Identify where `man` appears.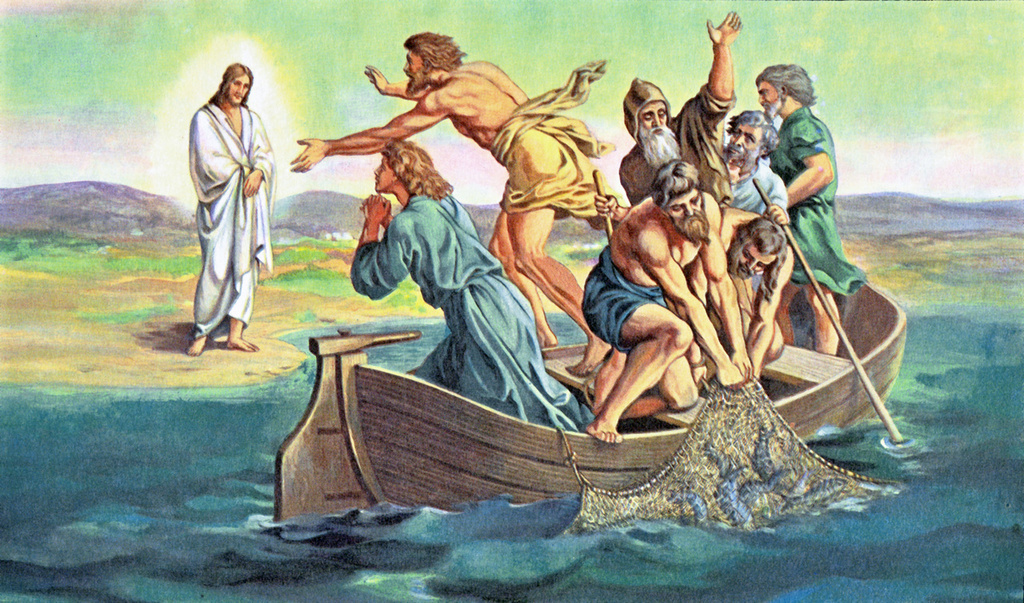
Appears at {"x1": 582, "y1": 158, "x2": 756, "y2": 442}.
